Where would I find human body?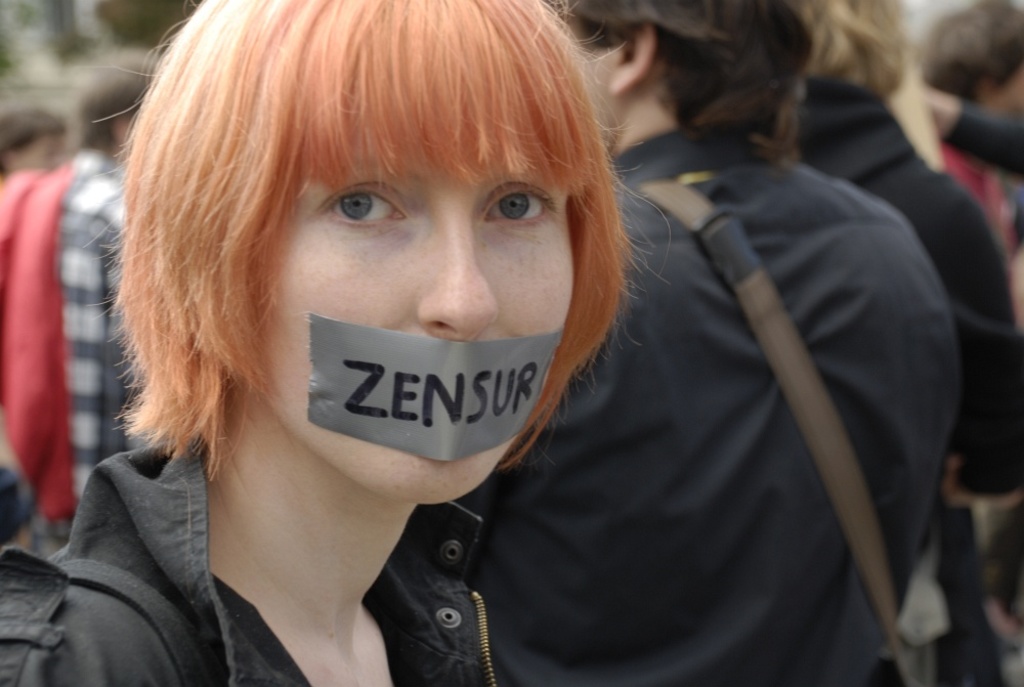
At x1=470, y1=0, x2=954, y2=686.
